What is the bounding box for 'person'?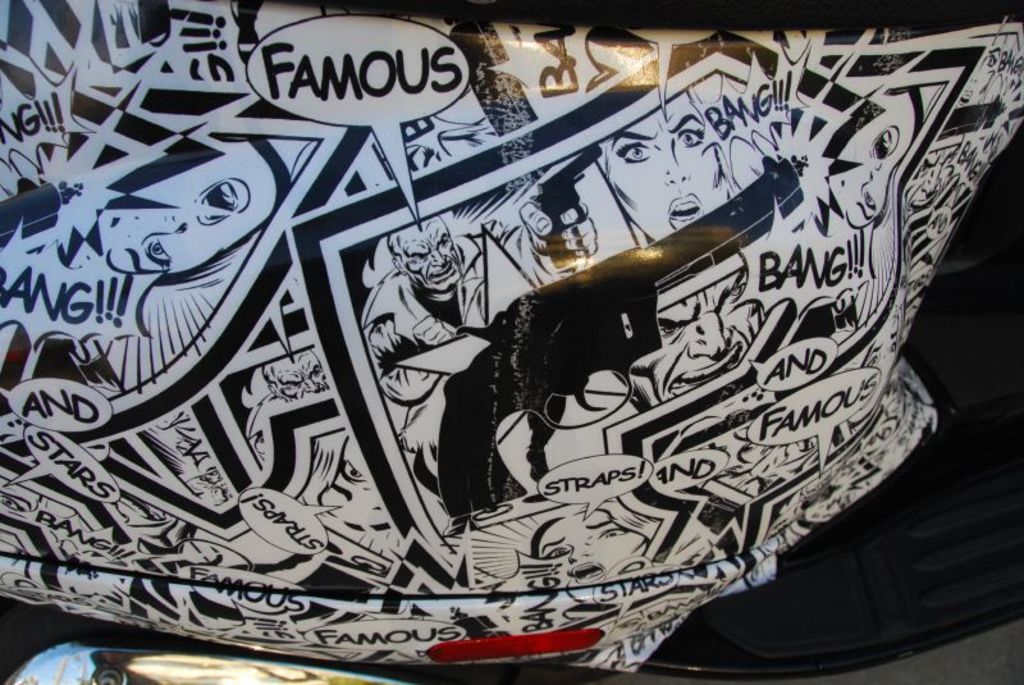
(362, 214, 596, 408).
